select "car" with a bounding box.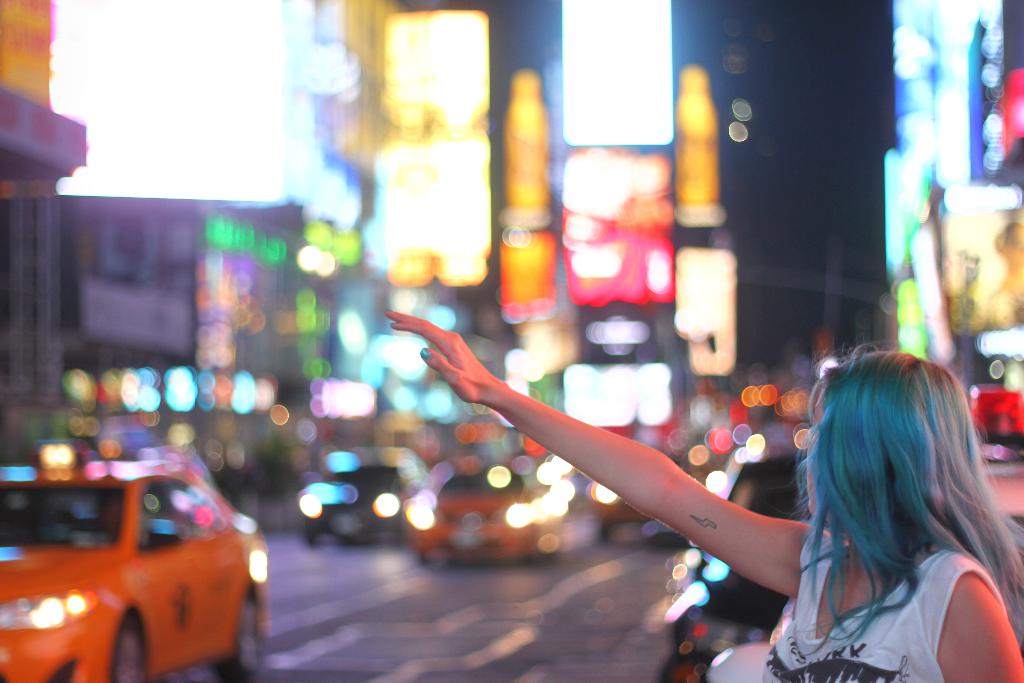
669,462,803,682.
